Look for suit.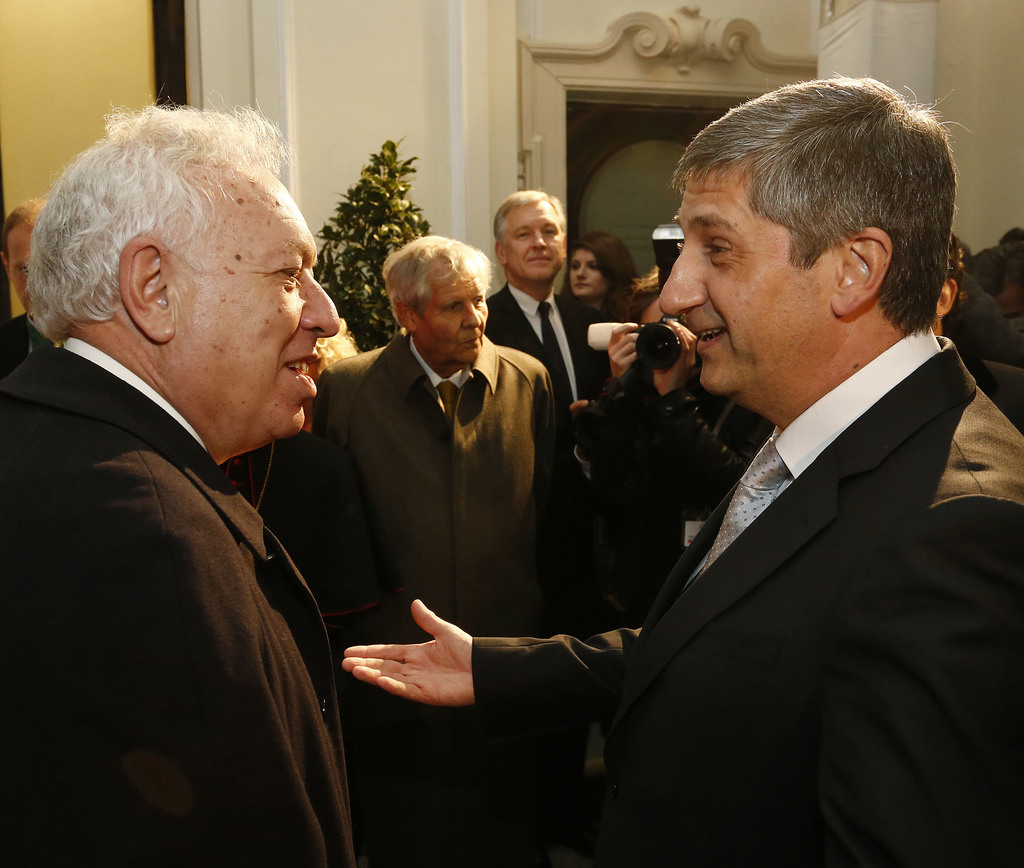
Found: 0, 340, 358, 867.
